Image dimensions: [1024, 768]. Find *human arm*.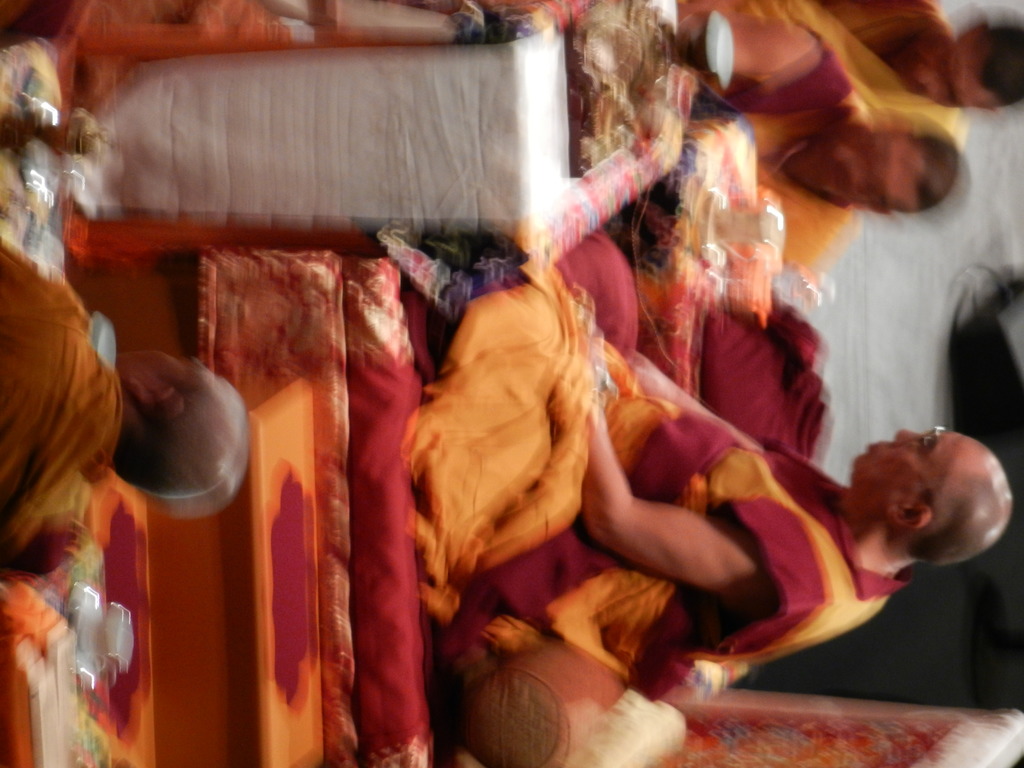
[left=0, top=258, right=83, bottom=378].
